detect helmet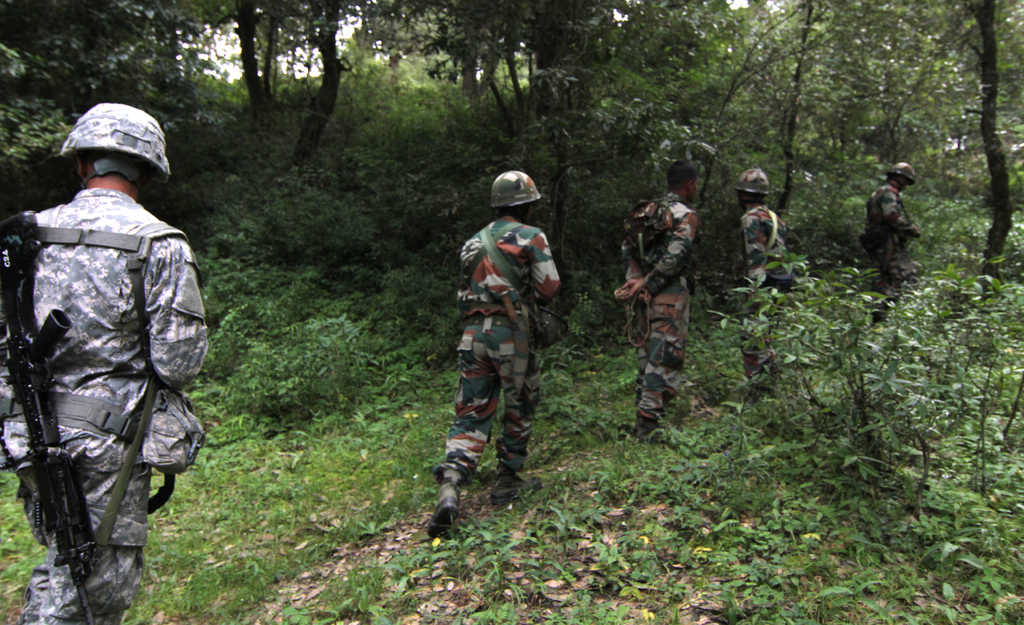
crop(737, 162, 774, 194)
